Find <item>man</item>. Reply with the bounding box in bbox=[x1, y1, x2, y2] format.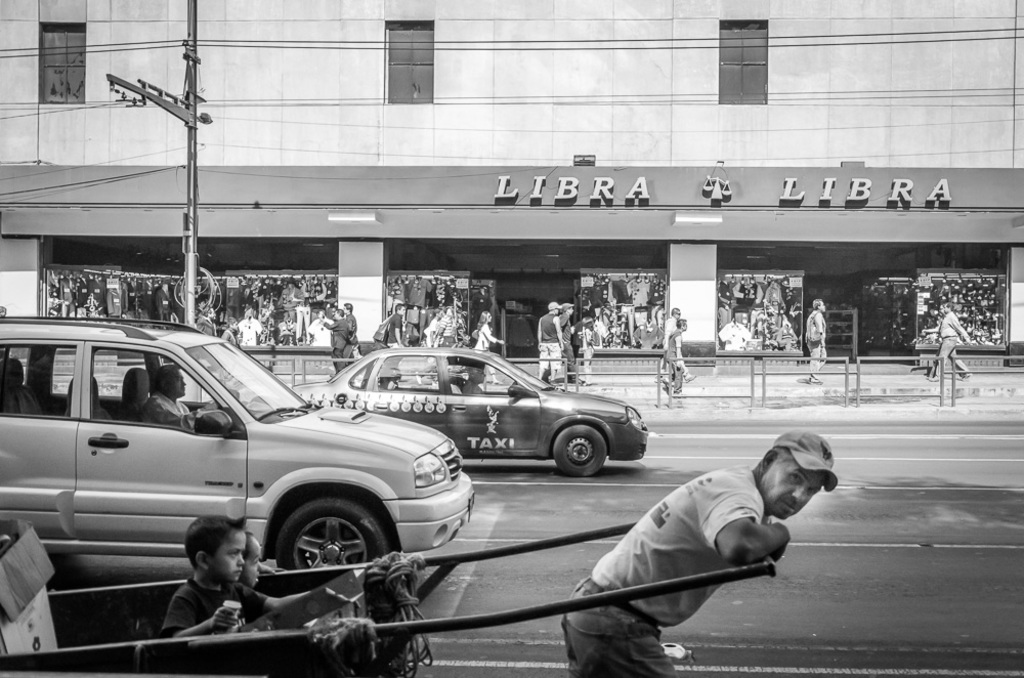
bbox=[322, 311, 344, 373].
